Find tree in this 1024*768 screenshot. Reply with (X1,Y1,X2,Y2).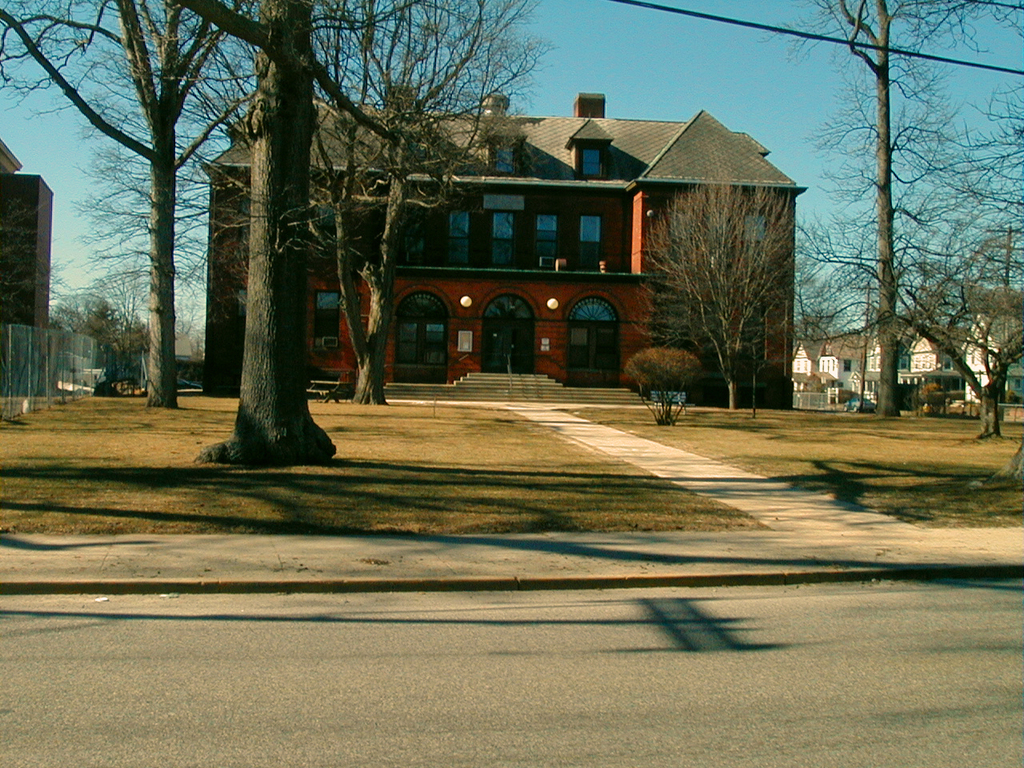
(630,165,838,413).
